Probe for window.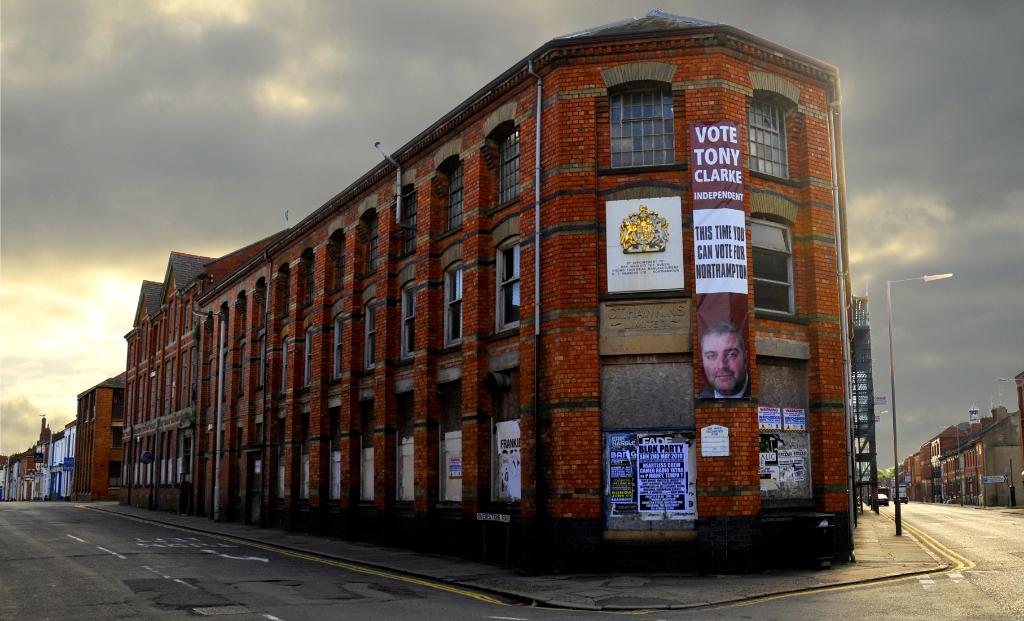
Probe result: bbox(303, 327, 317, 388).
